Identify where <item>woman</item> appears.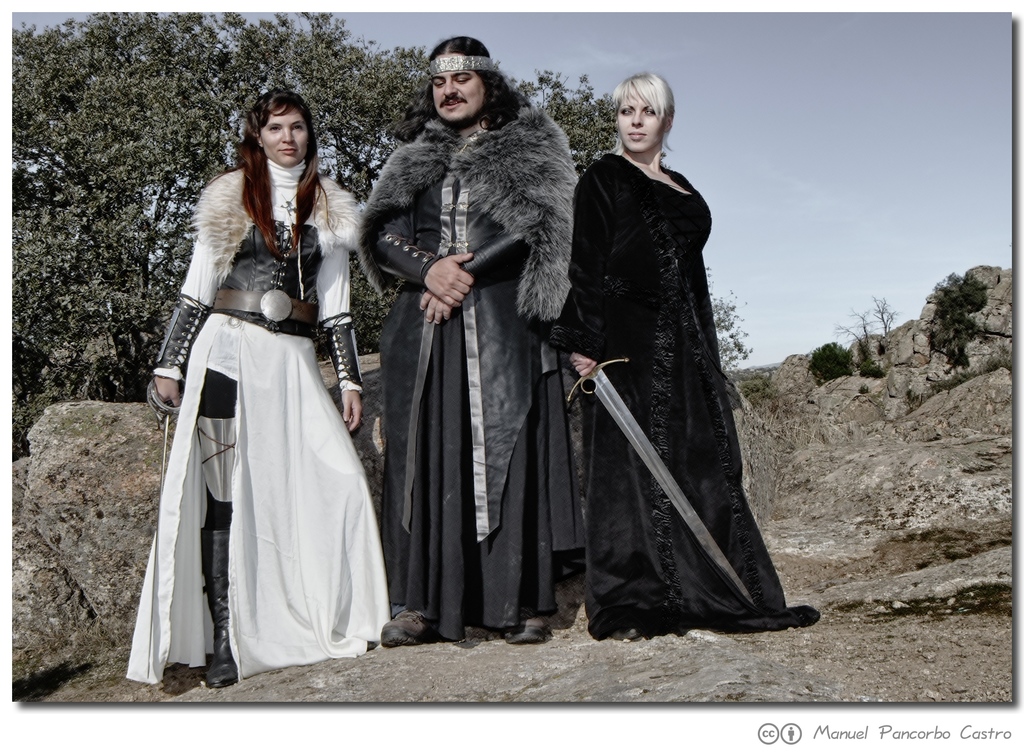
Appears at rect(545, 80, 802, 630).
